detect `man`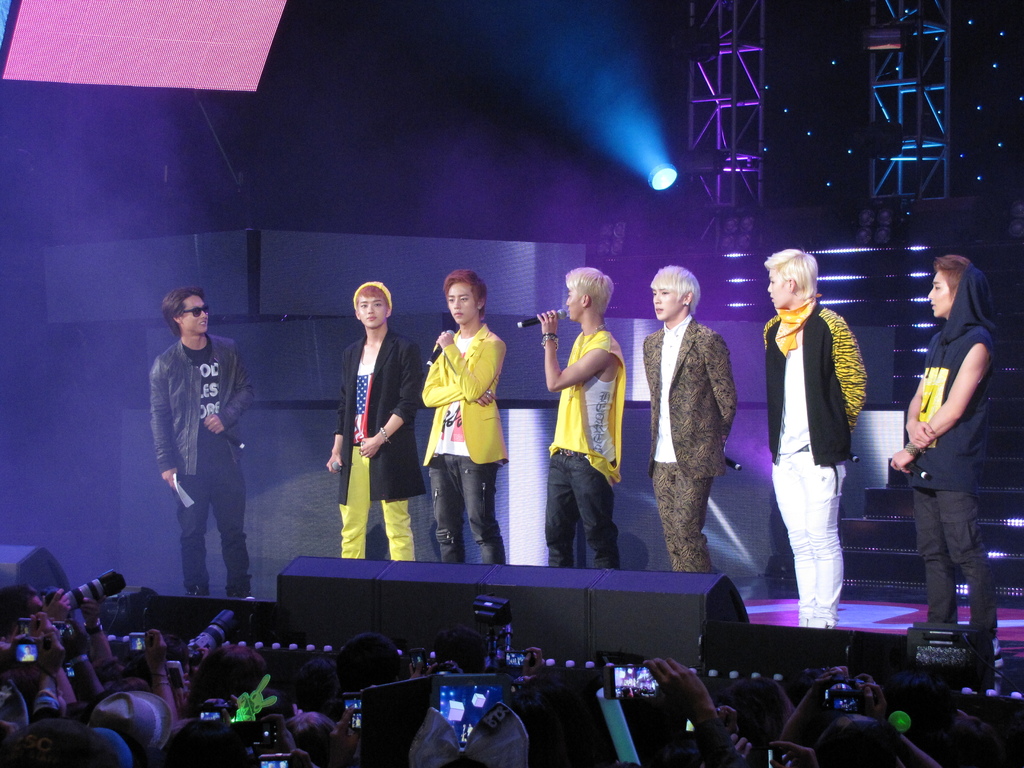
detection(784, 659, 972, 767)
